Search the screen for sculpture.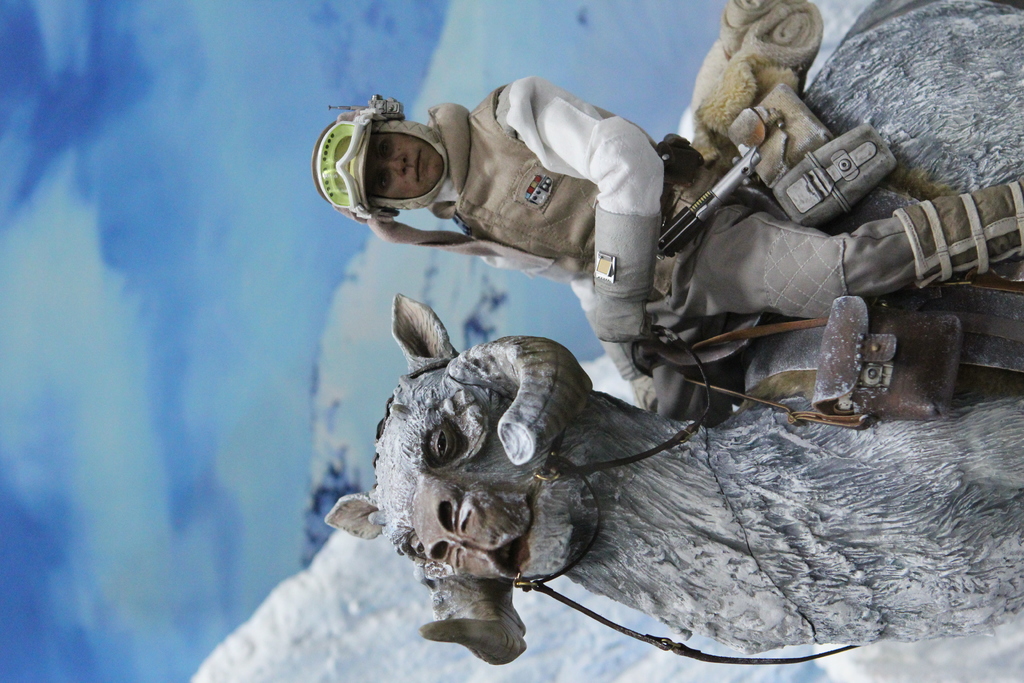
Found at locate(262, 0, 1023, 682).
